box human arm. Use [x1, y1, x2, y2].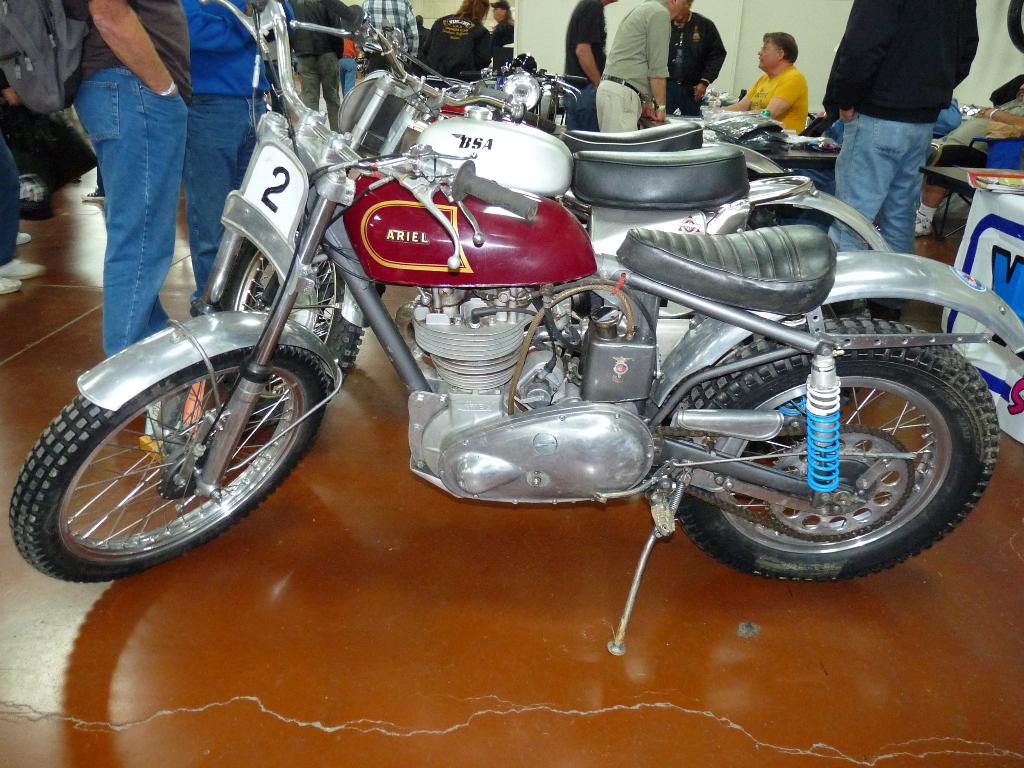
[66, 7, 172, 90].
